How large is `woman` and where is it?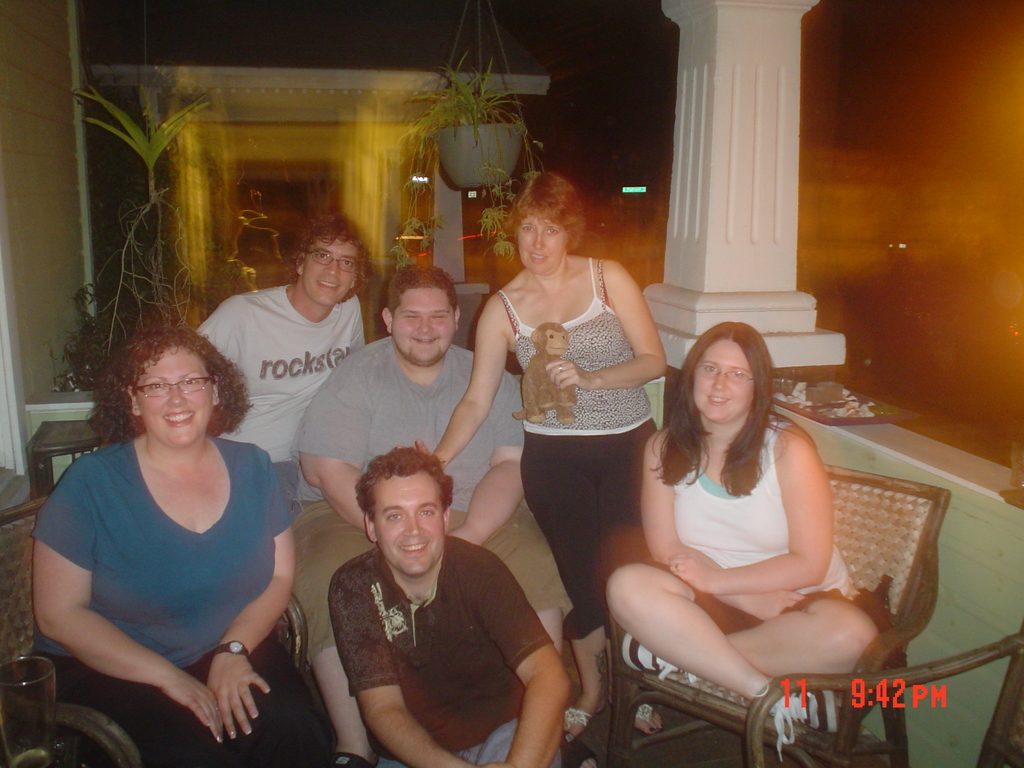
Bounding box: [x1=618, y1=306, x2=898, y2=753].
